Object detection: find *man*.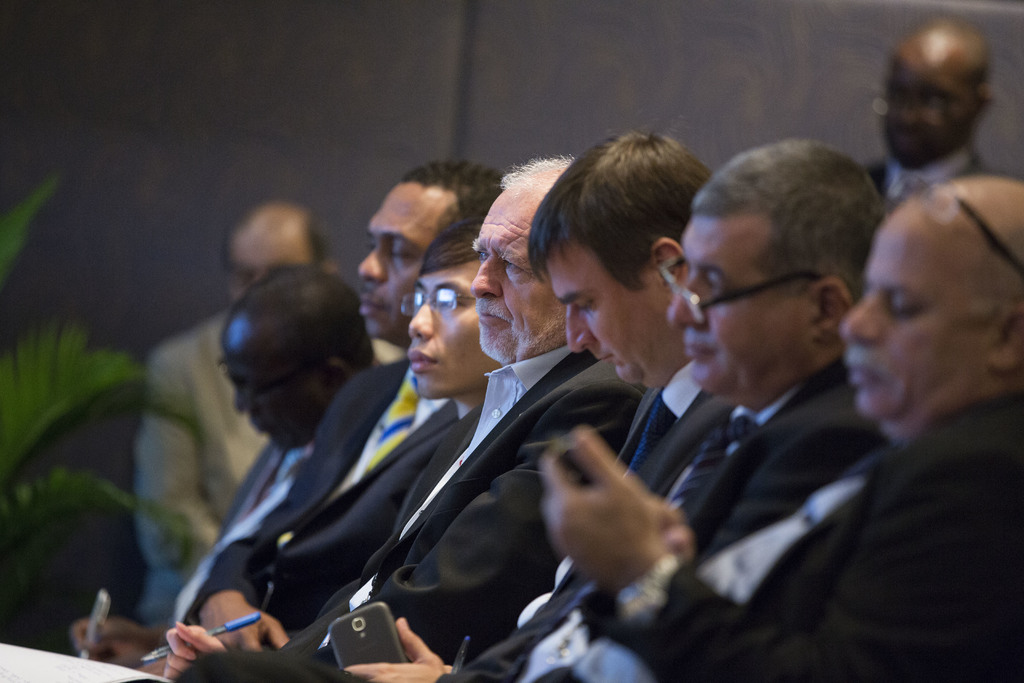
<bbox>535, 173, 1023, 682</bbox>.
